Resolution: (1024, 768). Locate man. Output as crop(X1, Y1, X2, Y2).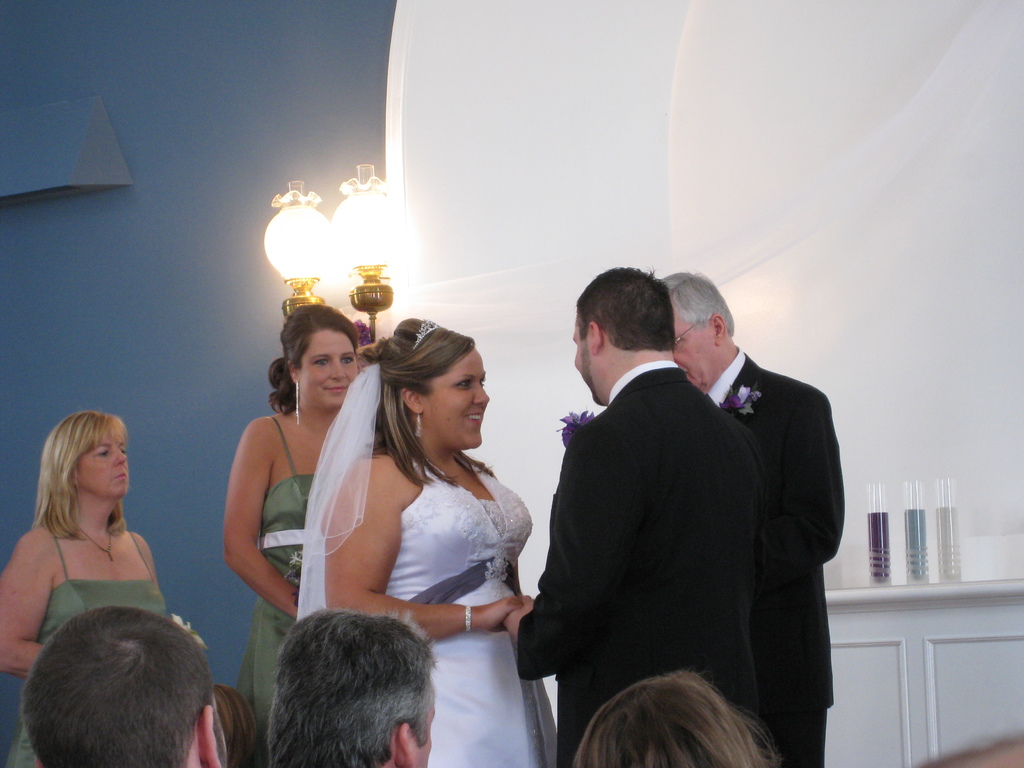
crop(22, 602, 221, 767).
